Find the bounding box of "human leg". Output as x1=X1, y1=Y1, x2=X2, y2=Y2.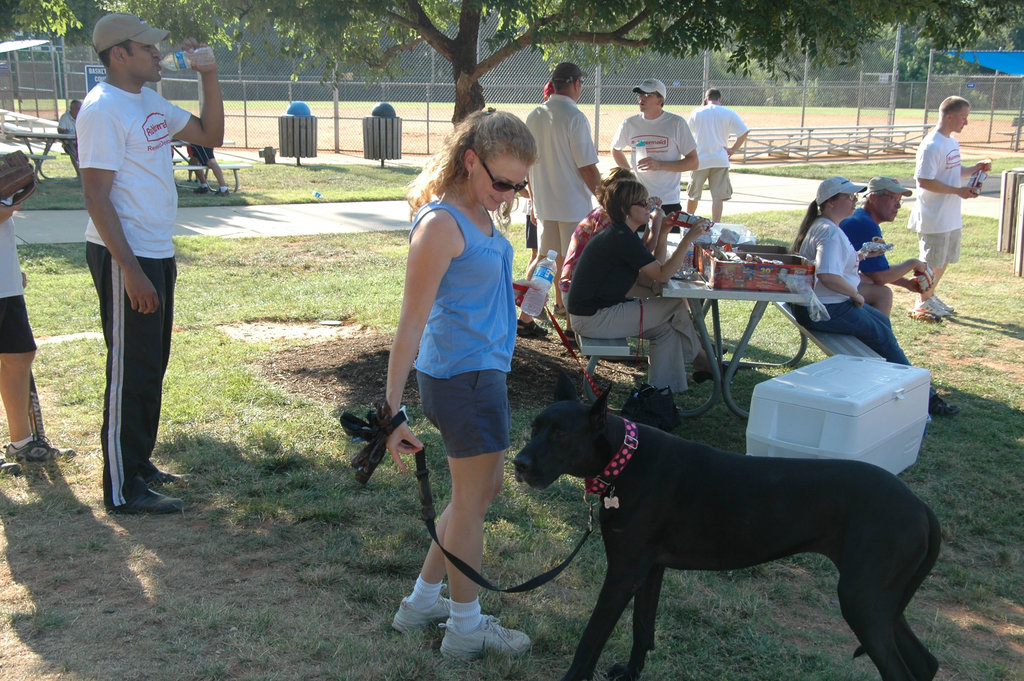
x1=2, y1=299, x2=72, y2=465.
